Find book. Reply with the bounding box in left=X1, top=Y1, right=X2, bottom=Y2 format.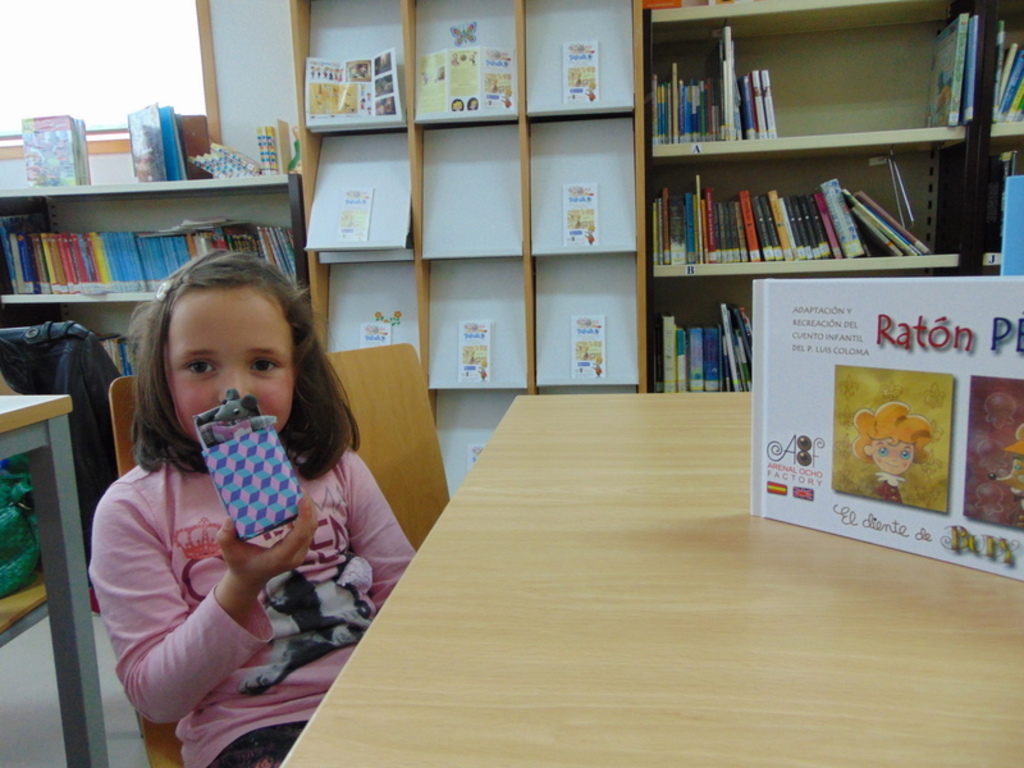
left=124, top=99, right=197, bottom=187.
